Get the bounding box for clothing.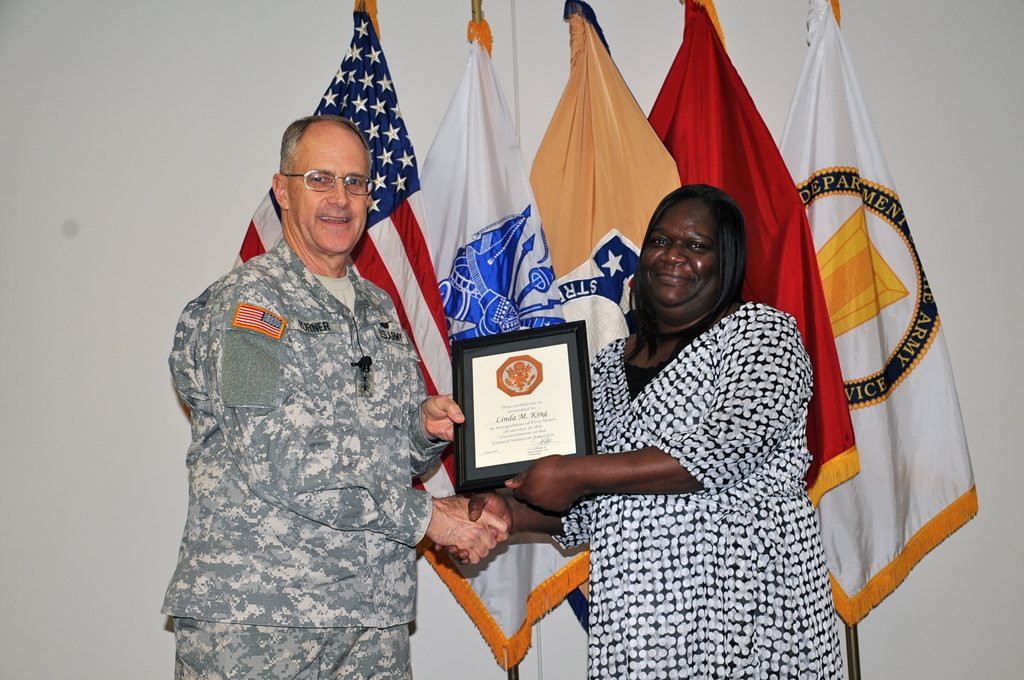
555,295,844,679.
